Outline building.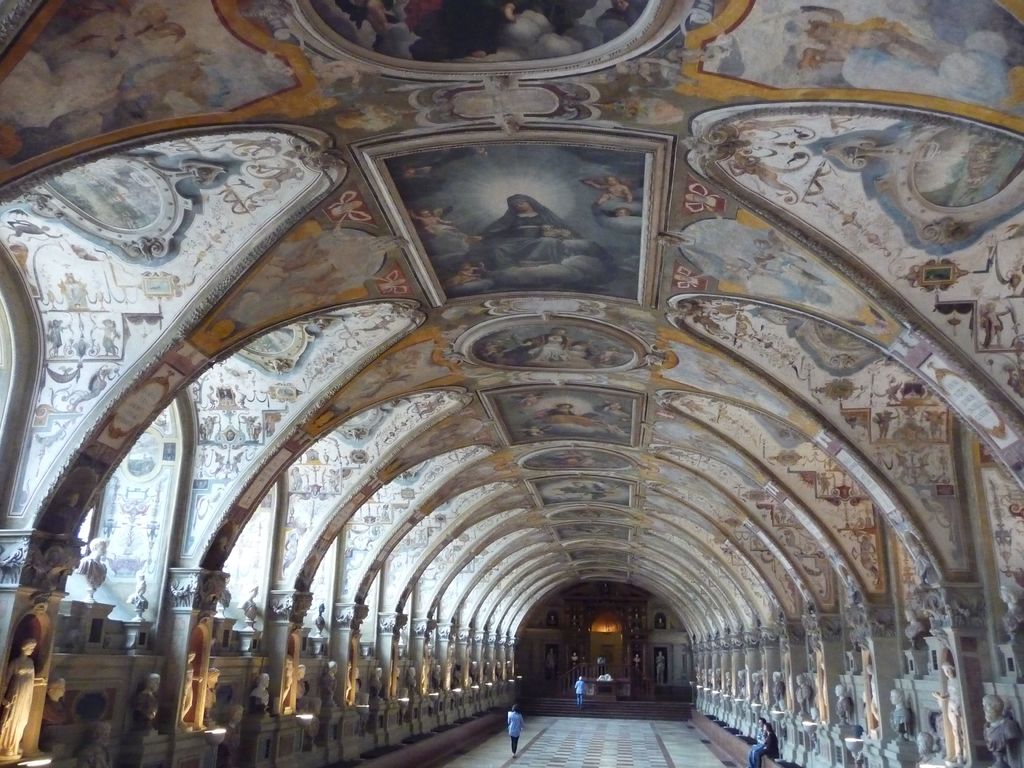
Outline: region(0, 0, 1023, 767).
